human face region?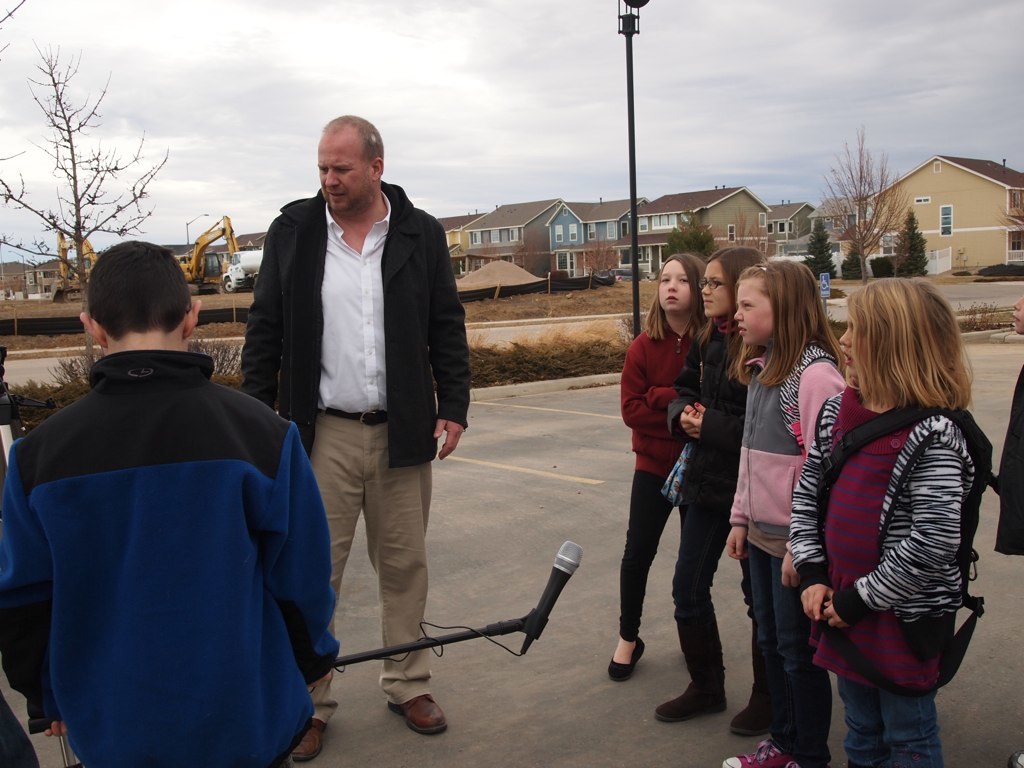
pyautogui.locateOnScreen(318, 130, 375, 215)
